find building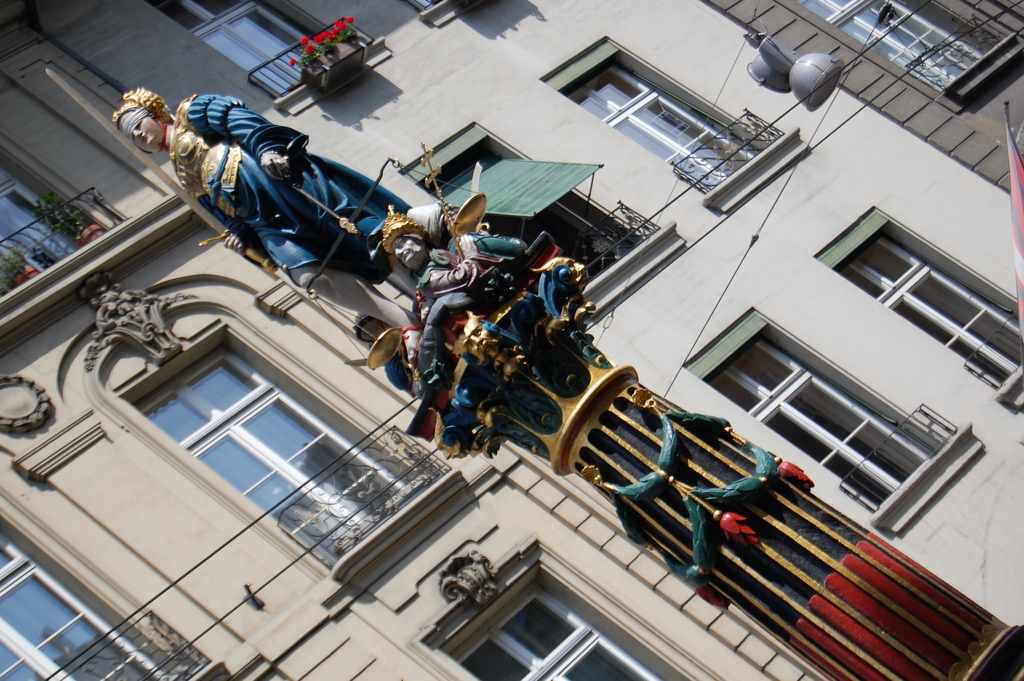
bbox=(0, 1, 1023, 680)
